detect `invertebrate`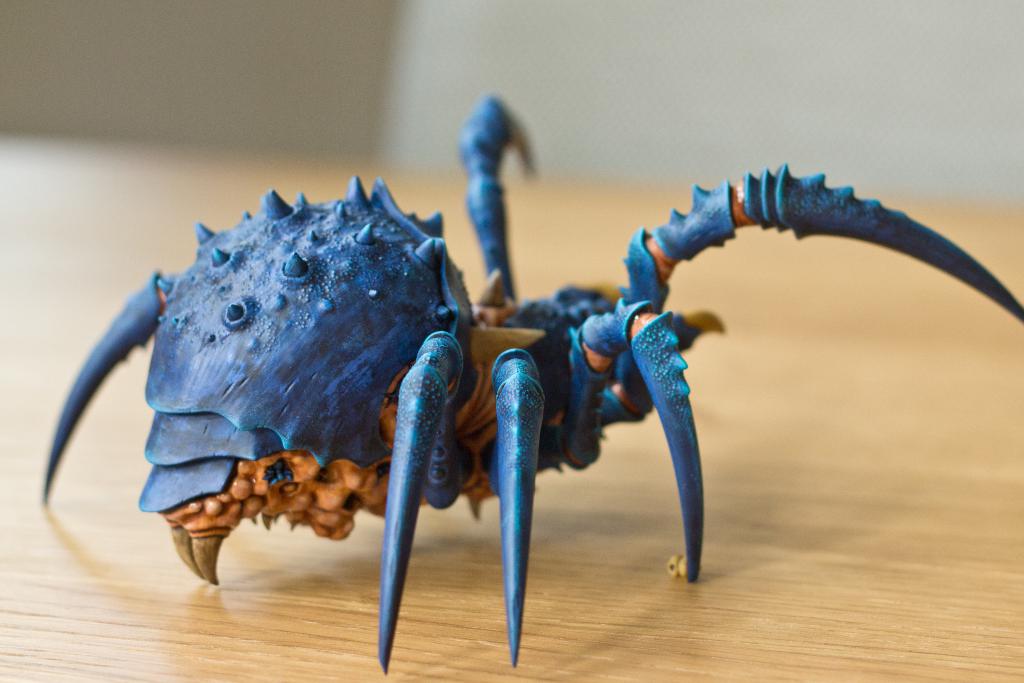
42, 96, 1020, 678
